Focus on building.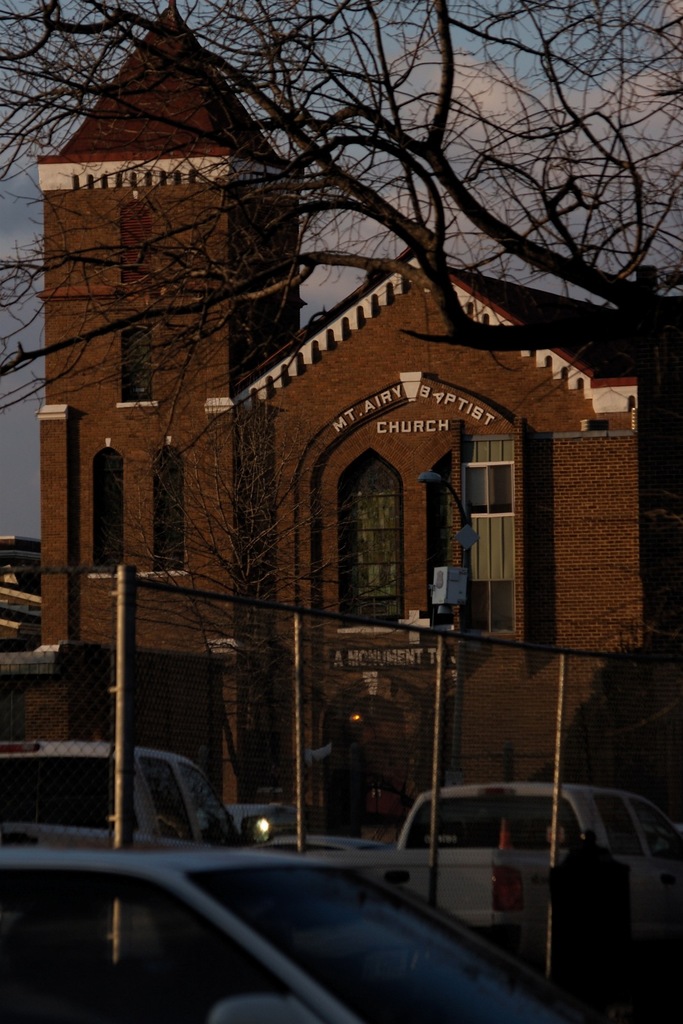
Focused at locate(22, 10, 682, 844).
